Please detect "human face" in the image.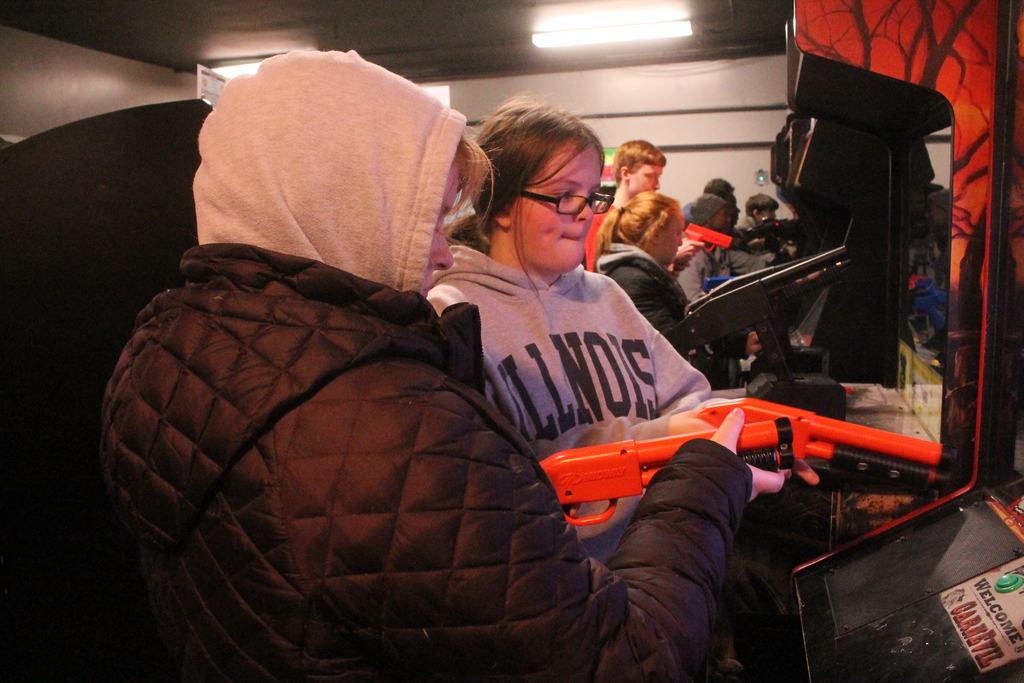
(x1=636, y1=158, x2=662, y2=190).
